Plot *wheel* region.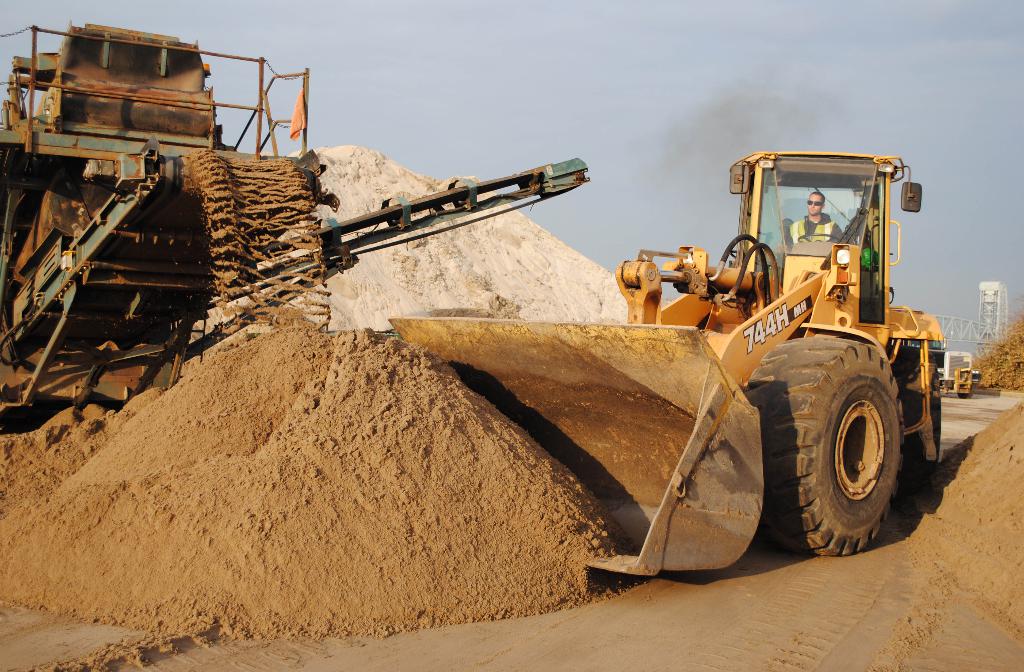
Plotted at bbox=[792, 231, 849, 246].
